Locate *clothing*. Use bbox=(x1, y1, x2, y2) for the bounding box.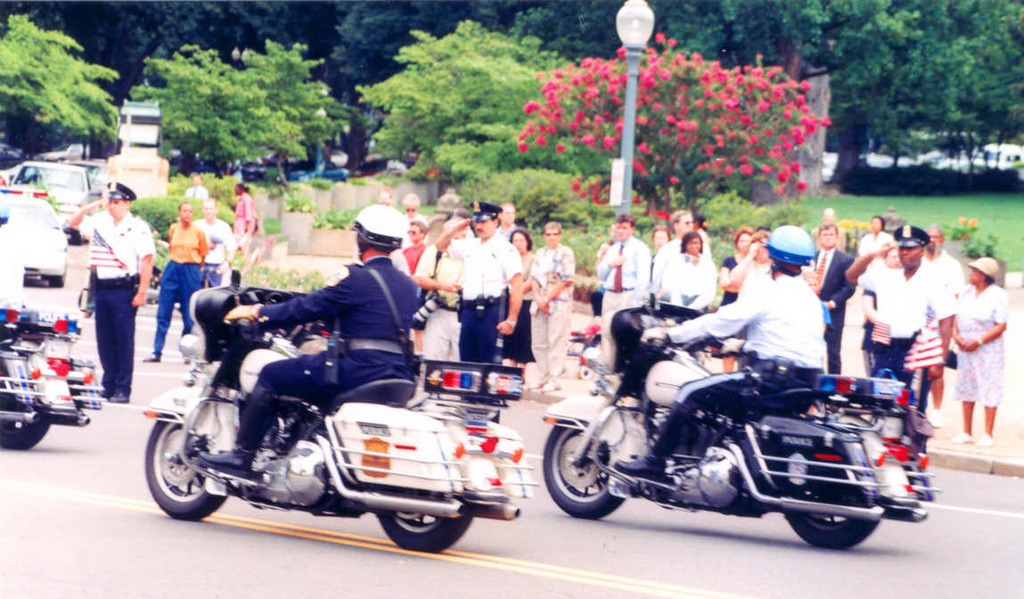
bbox=(159, 220, 216, 357).
